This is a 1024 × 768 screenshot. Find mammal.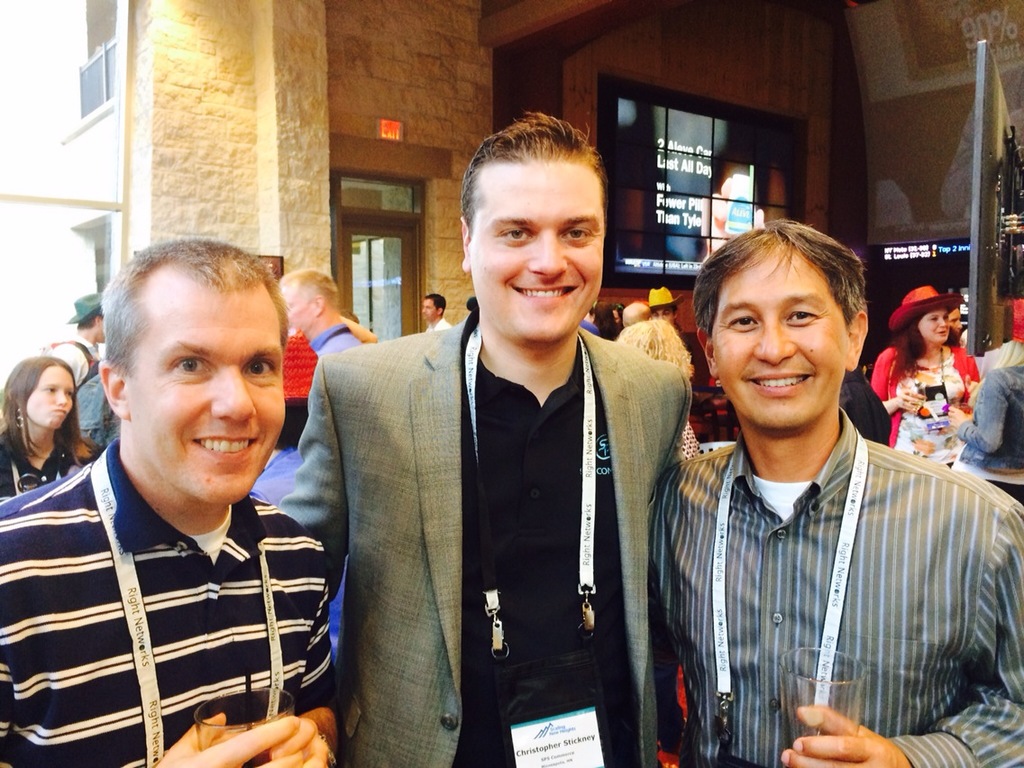
Bounding box: [652,286,675,337].
